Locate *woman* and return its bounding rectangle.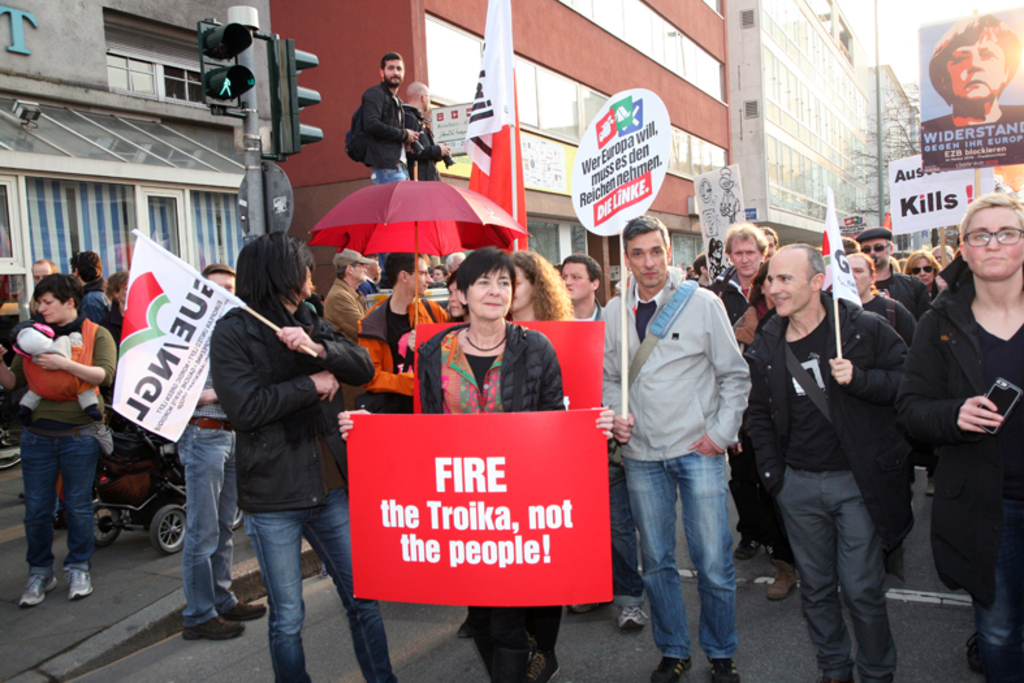
(x1=107, y1=271, x2=130, y2=334).
